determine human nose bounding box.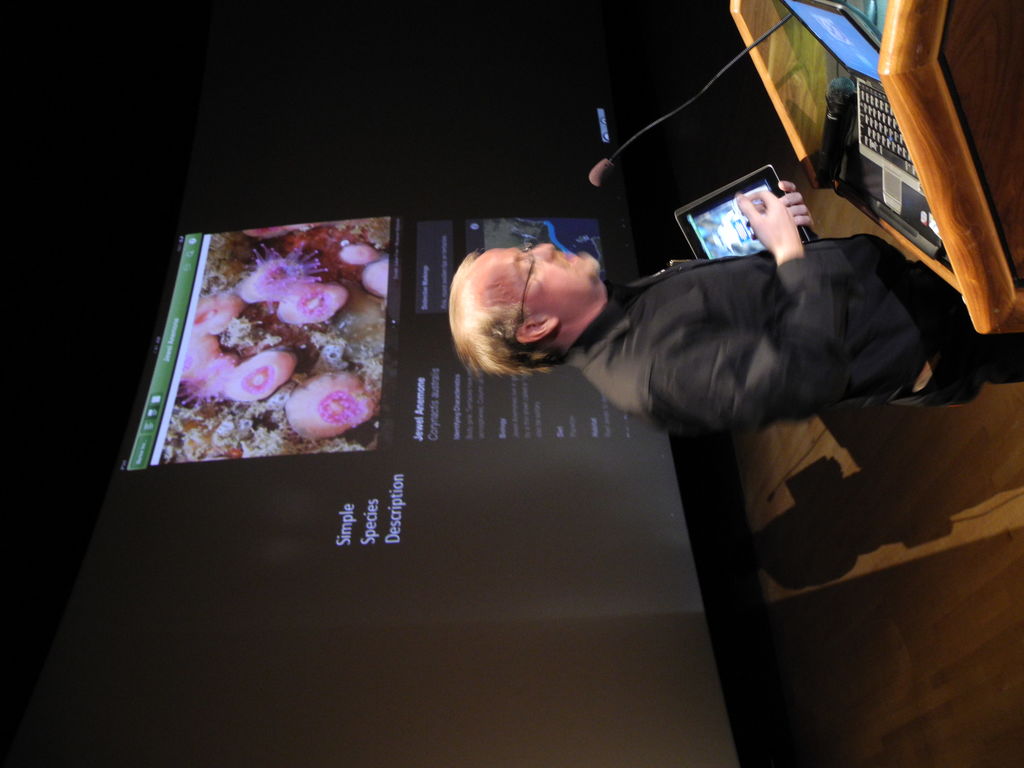
Determined: box(525, 243, 556, 260).
